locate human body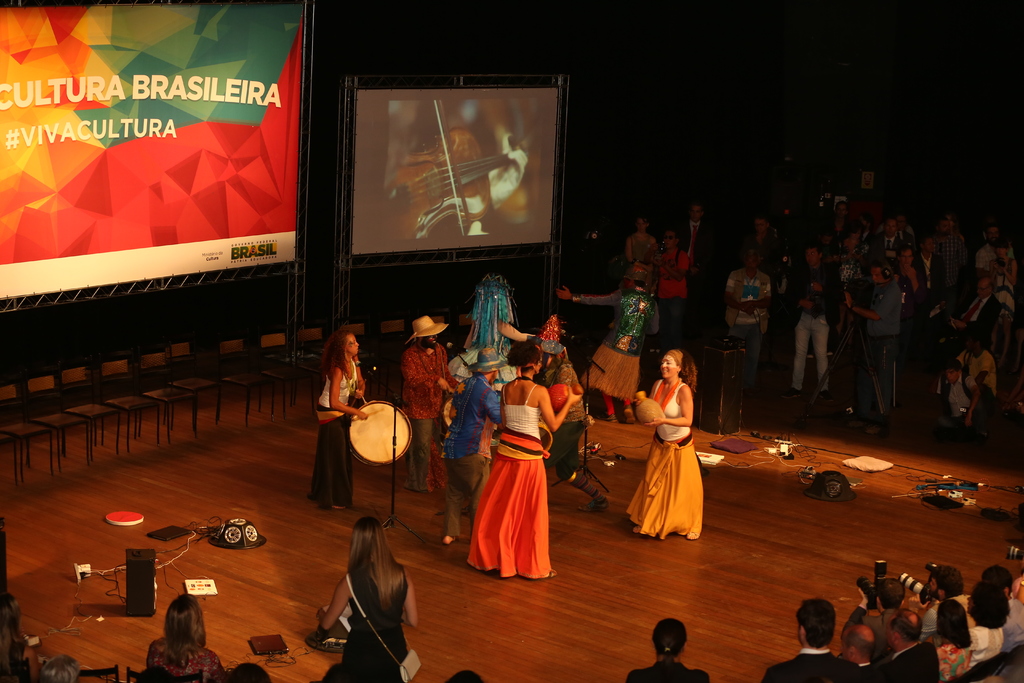
left=886, top=639, right=945, bottom=682
